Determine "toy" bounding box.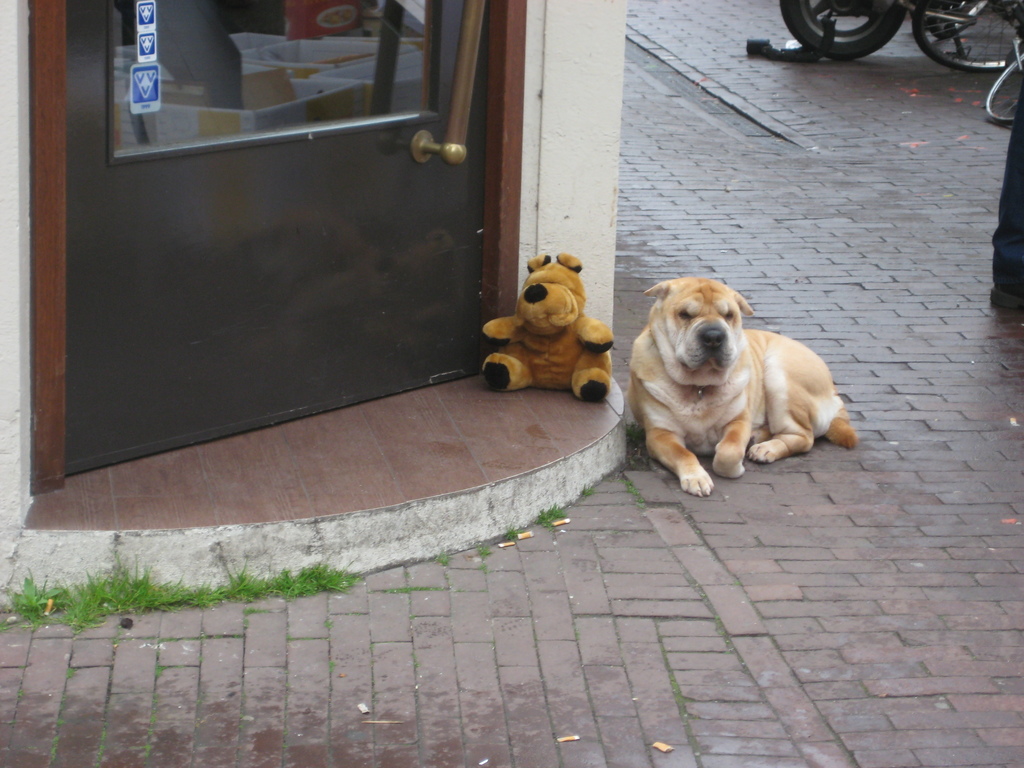
Determined: {"x1": 495, "y1": 262, "x2": 608, "y2": 415}.
